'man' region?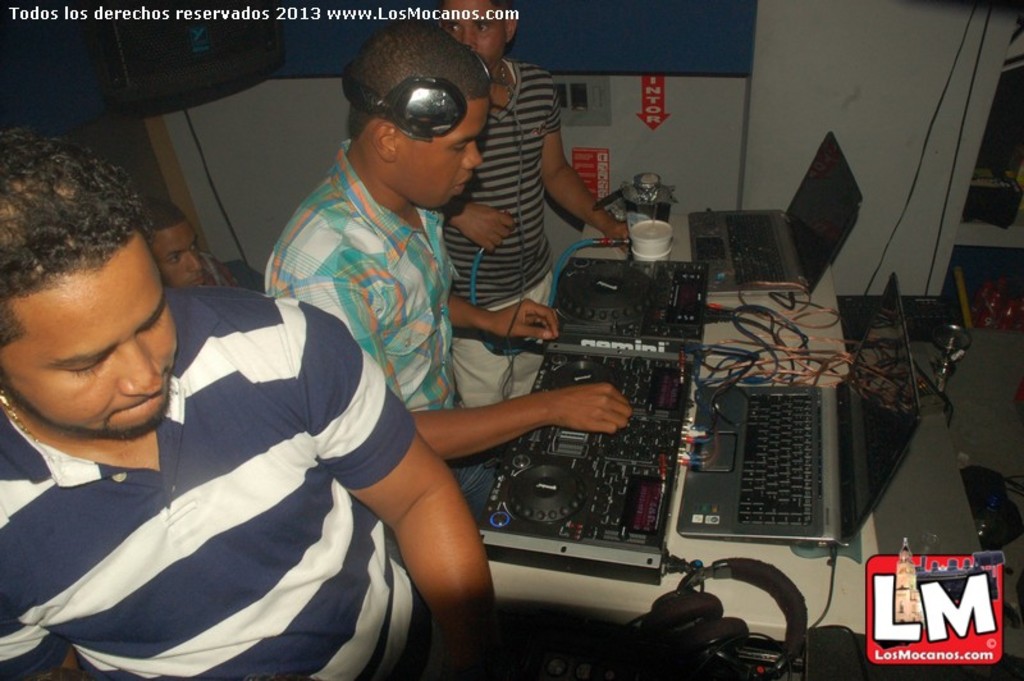
detection(142, 198, 270, 294)
